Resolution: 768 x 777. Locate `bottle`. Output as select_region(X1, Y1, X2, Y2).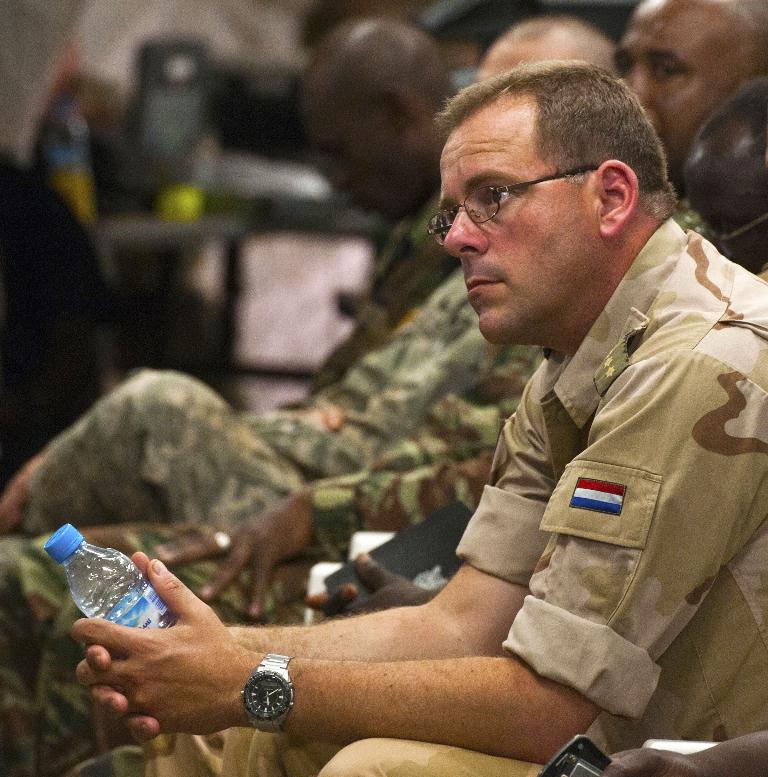
select_region(29, 526, 206, 670).
